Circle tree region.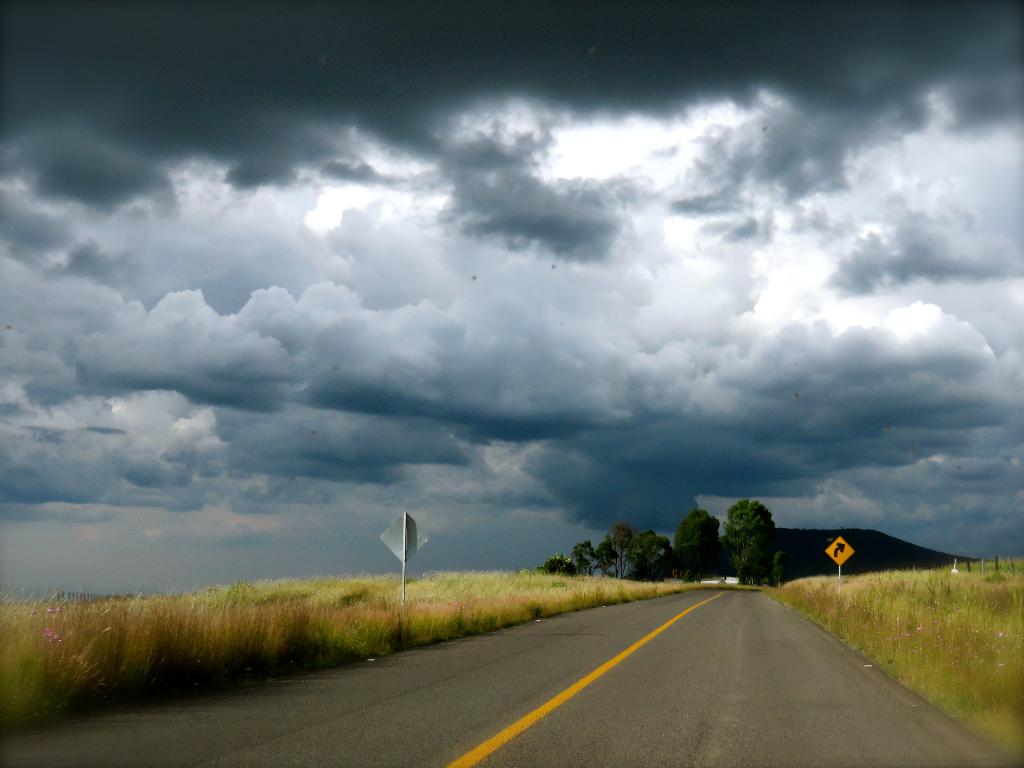
Region: region(675, 505, 723, 590).
